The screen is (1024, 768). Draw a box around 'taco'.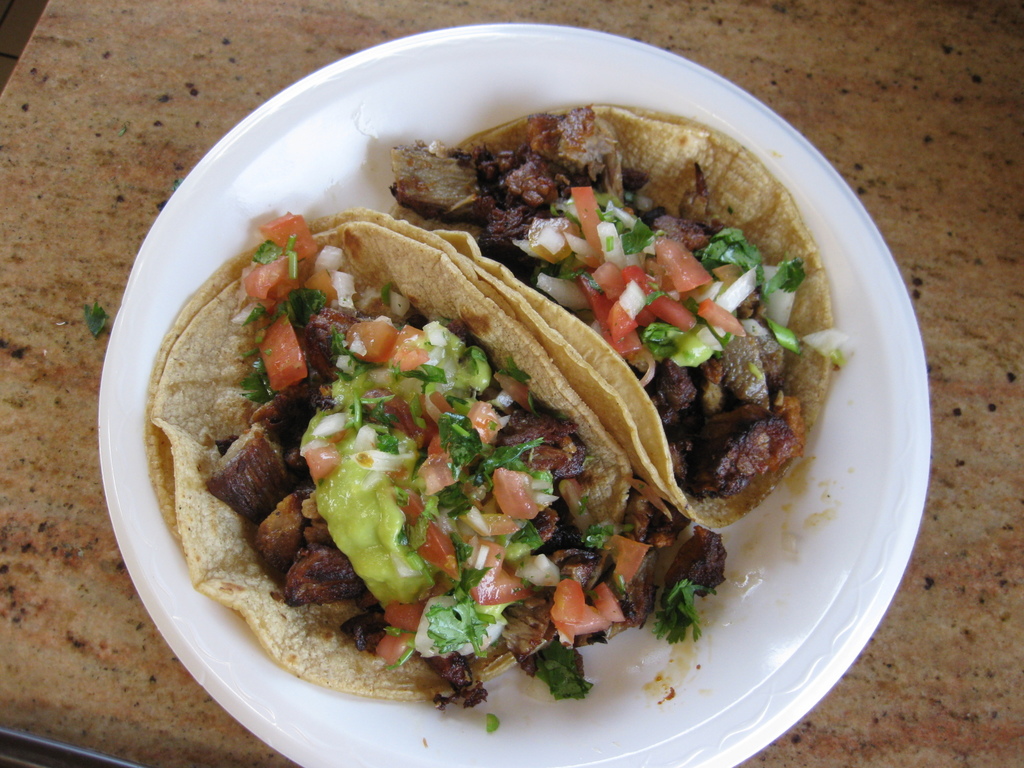
[left=387, top=95, right=844, bottom=534].
